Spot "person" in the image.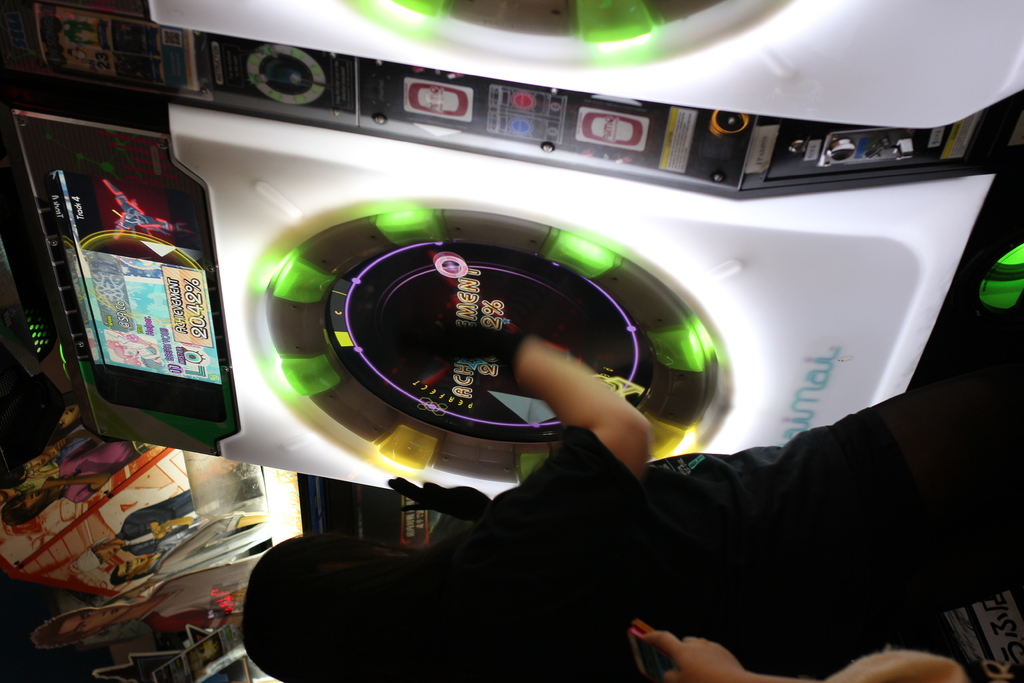
"person" found at left=239, top=329, right=1023, bottom=682.
